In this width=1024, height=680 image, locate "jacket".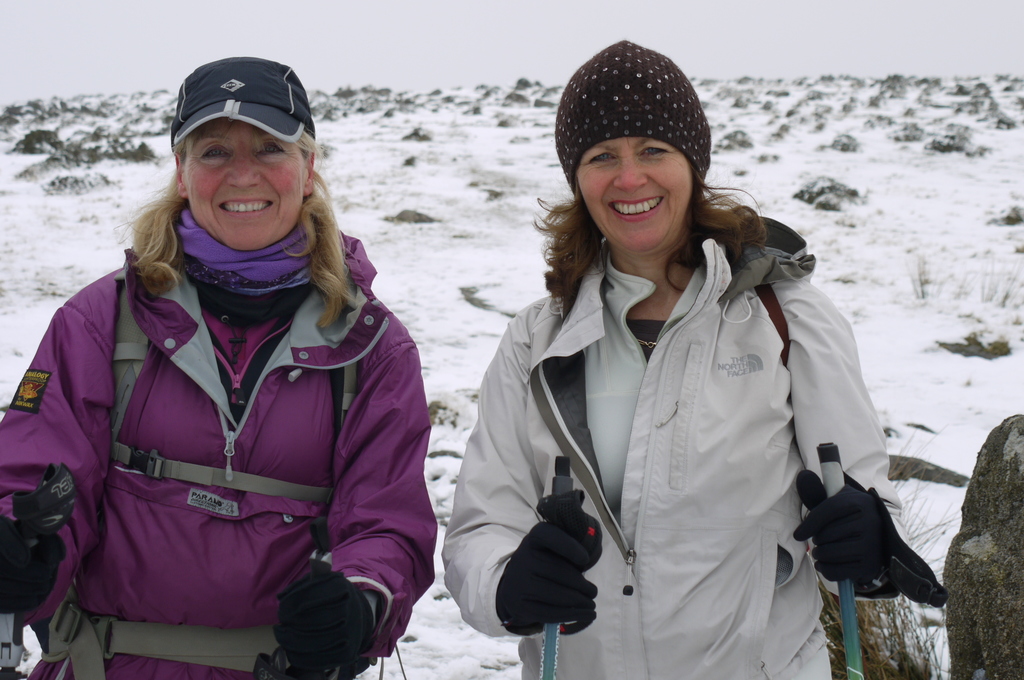
Bounding box: bbox=(440, 234, 911, 669).
